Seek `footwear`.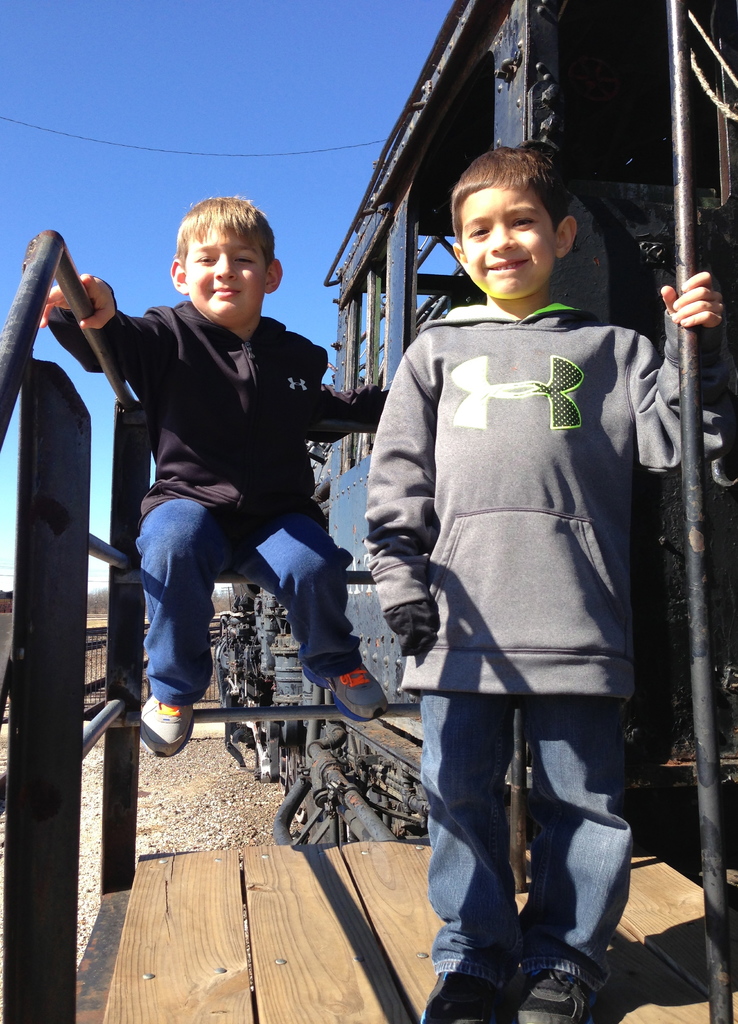
detection(300, 659, 393, 727).
